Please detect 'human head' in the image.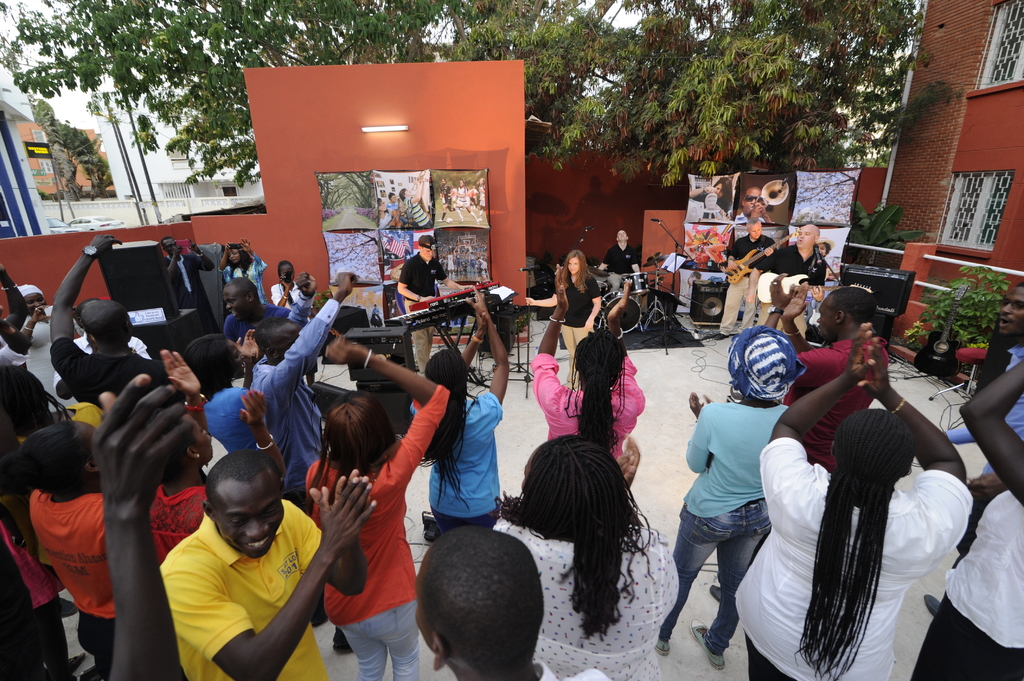
(left=575, top=330, right=626, bottom=382).
